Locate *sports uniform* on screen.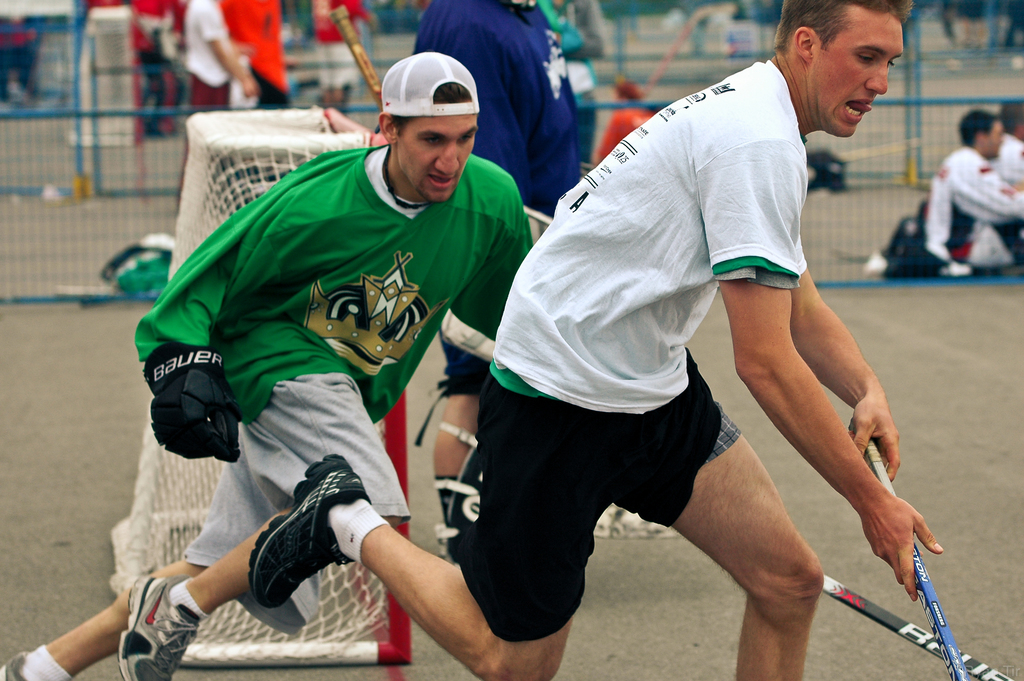
On screen at 413/0/584/564.
